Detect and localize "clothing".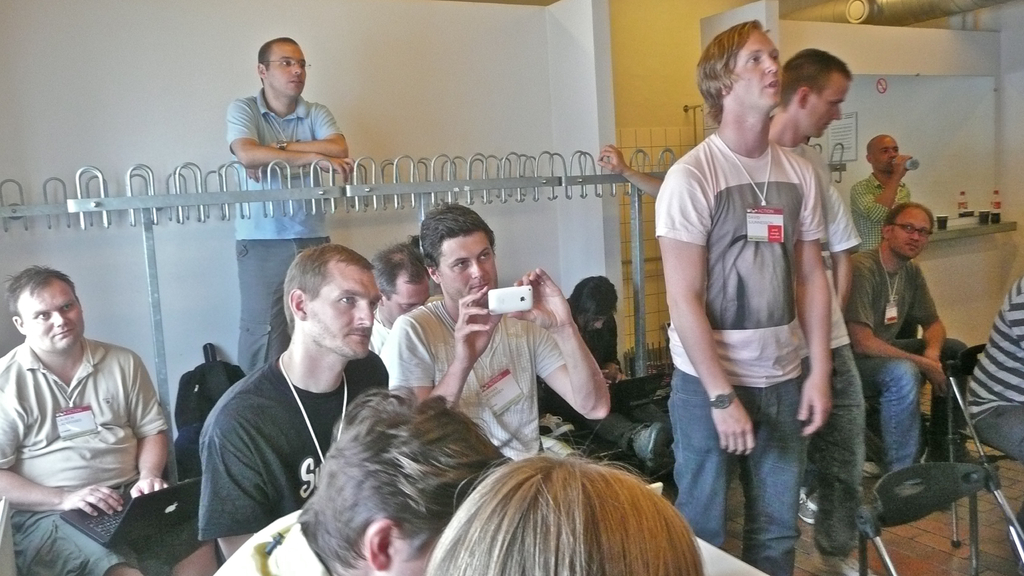
Localized at [0,330,165,575].
